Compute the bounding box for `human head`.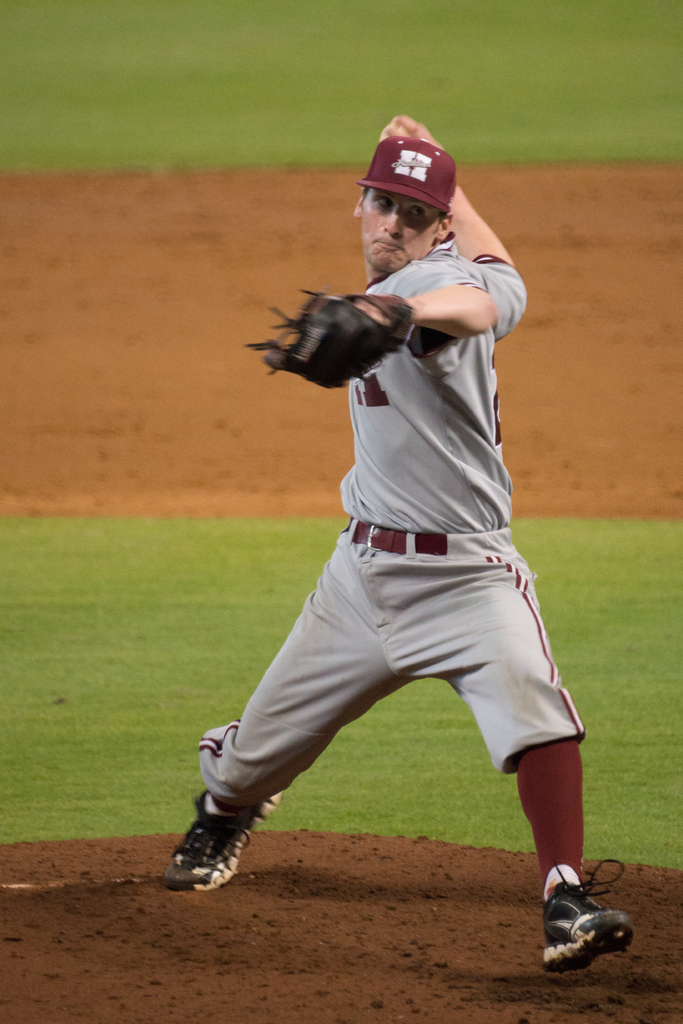
Rect(349, 134, 454, 281).
